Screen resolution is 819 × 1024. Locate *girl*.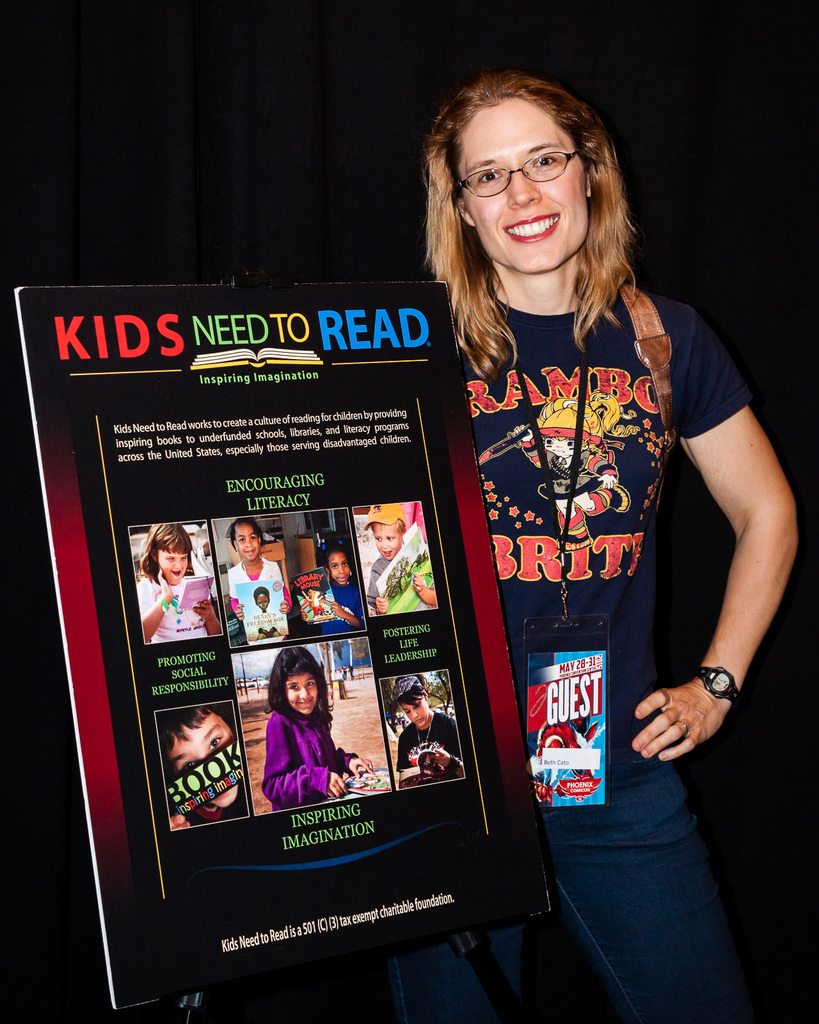
(260, 647, 370, 808).
